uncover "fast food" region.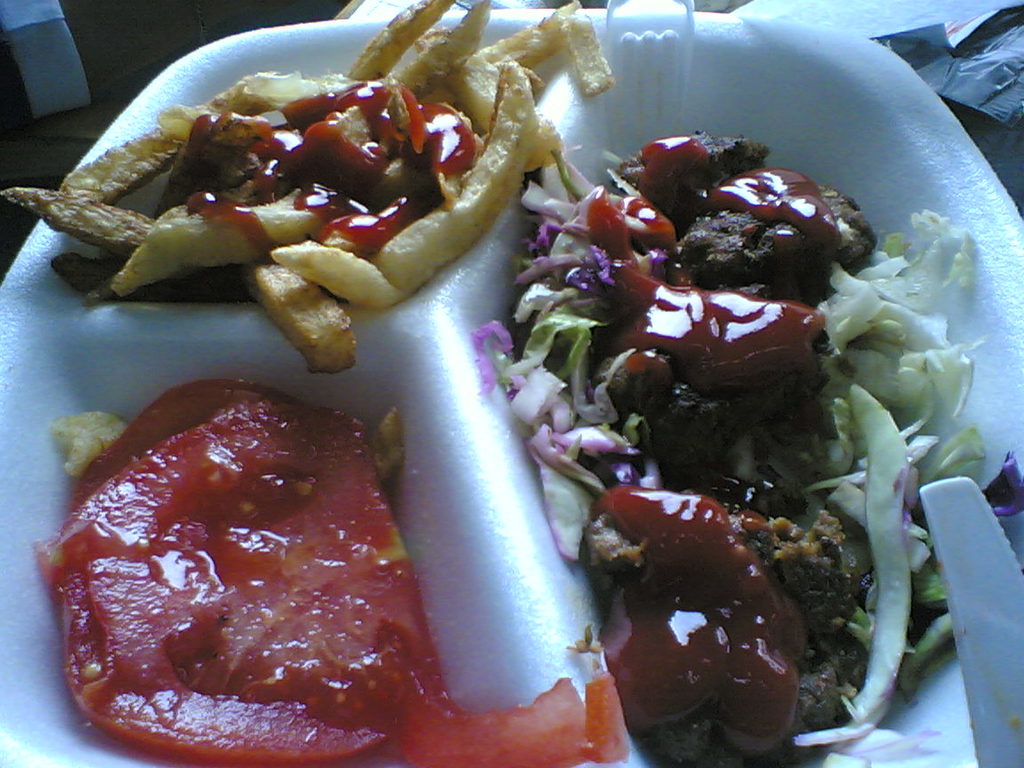
Uncovered: 27,0,932,756.
